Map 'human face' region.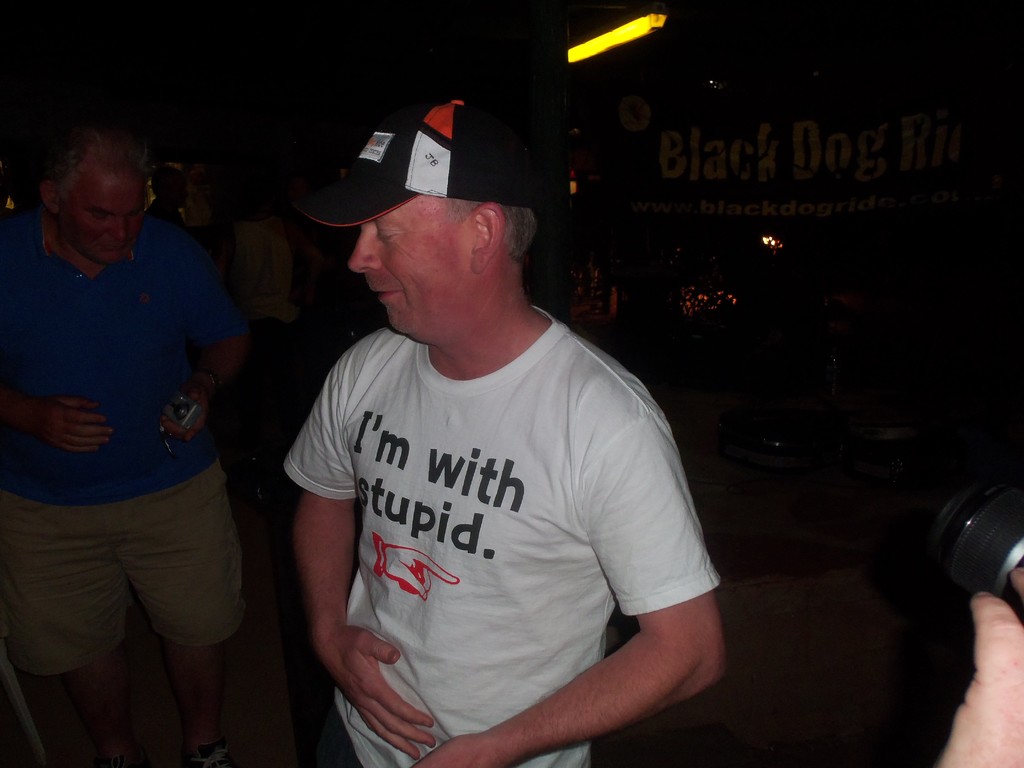
Mapped to rect(346, 191, 478, 338).
